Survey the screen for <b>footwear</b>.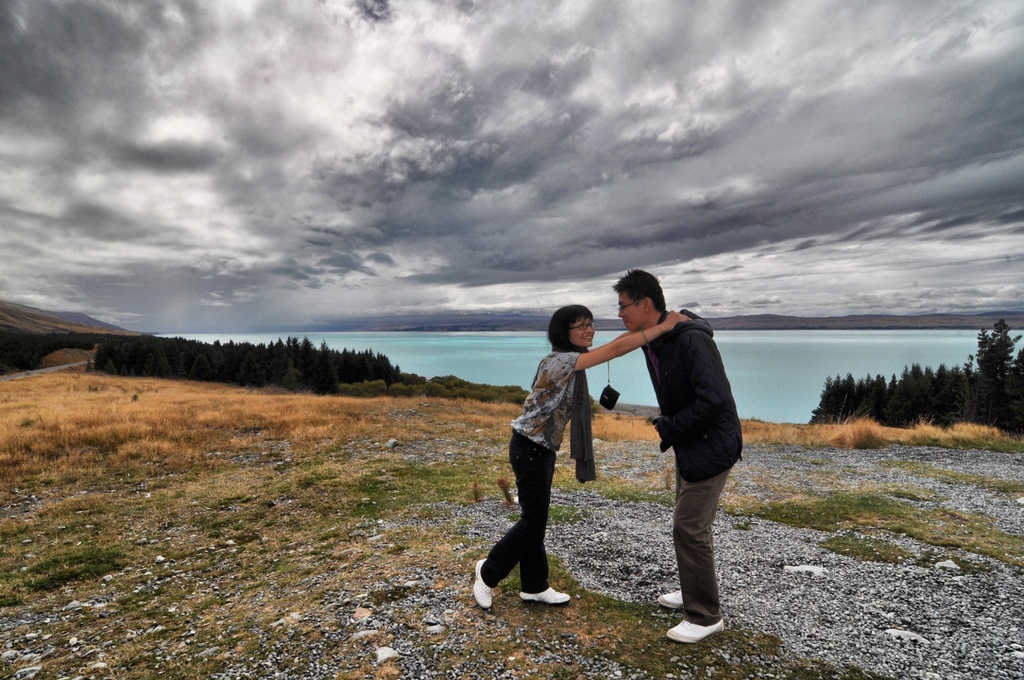
Survey found: (left=516, top=588, right=575, bottom=609).
